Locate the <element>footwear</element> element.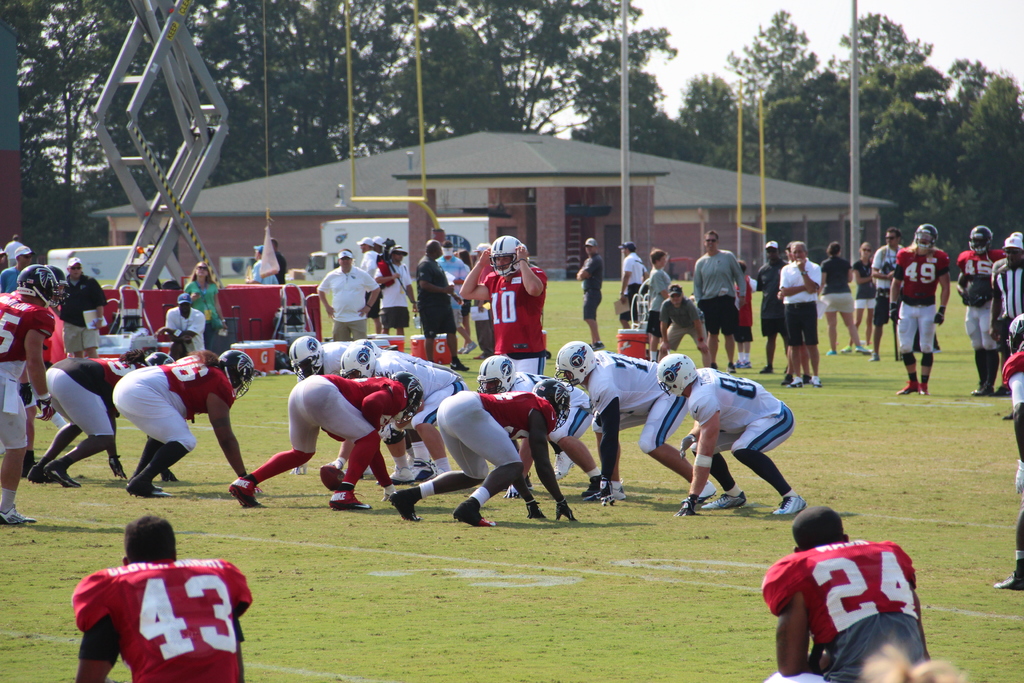
Element bbox: box=[995, 571, 1023, 592].
